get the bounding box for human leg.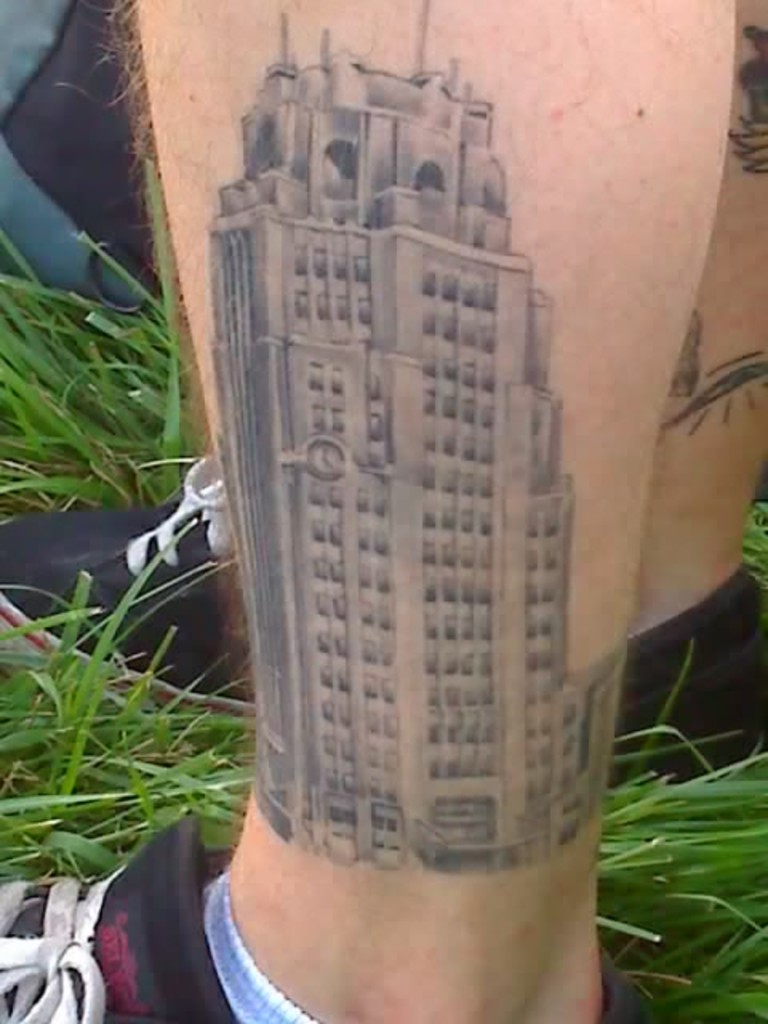
[0, 0, 766, 789].
